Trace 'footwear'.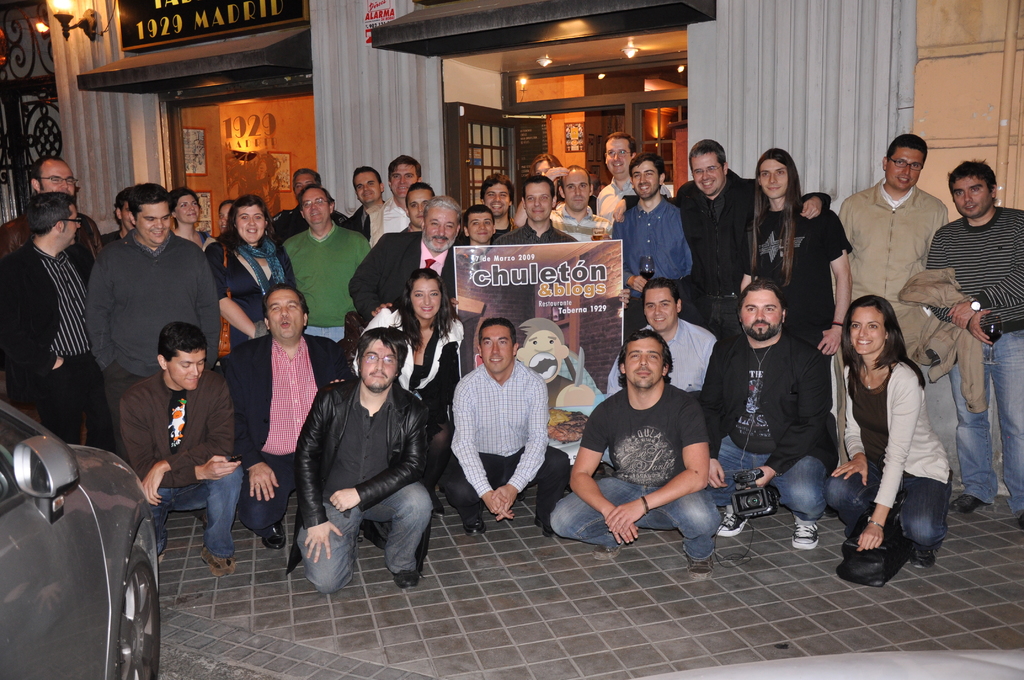
Traced to (596,545,623,560).
